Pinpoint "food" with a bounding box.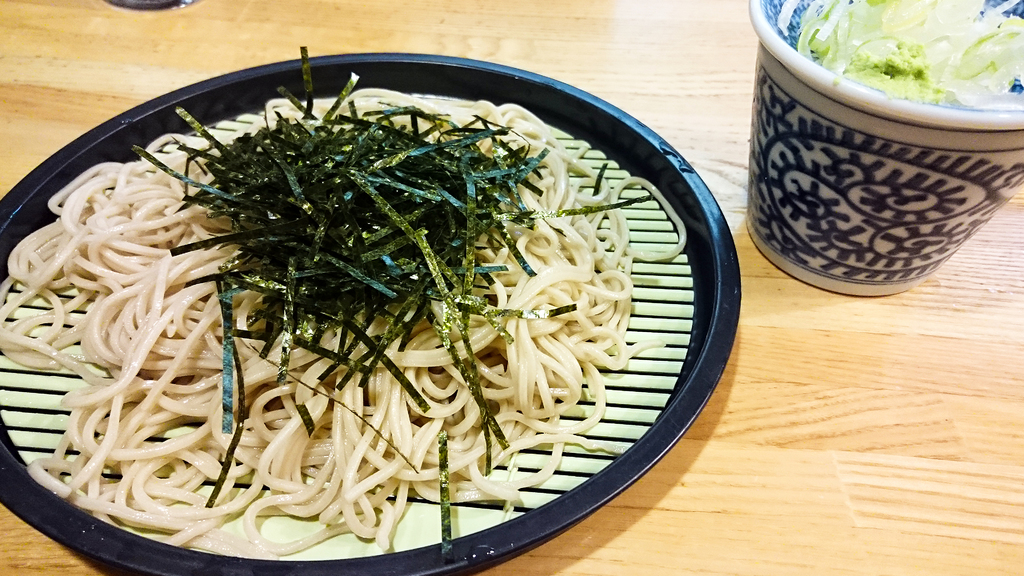
detection(0, 45, 689, 566).
